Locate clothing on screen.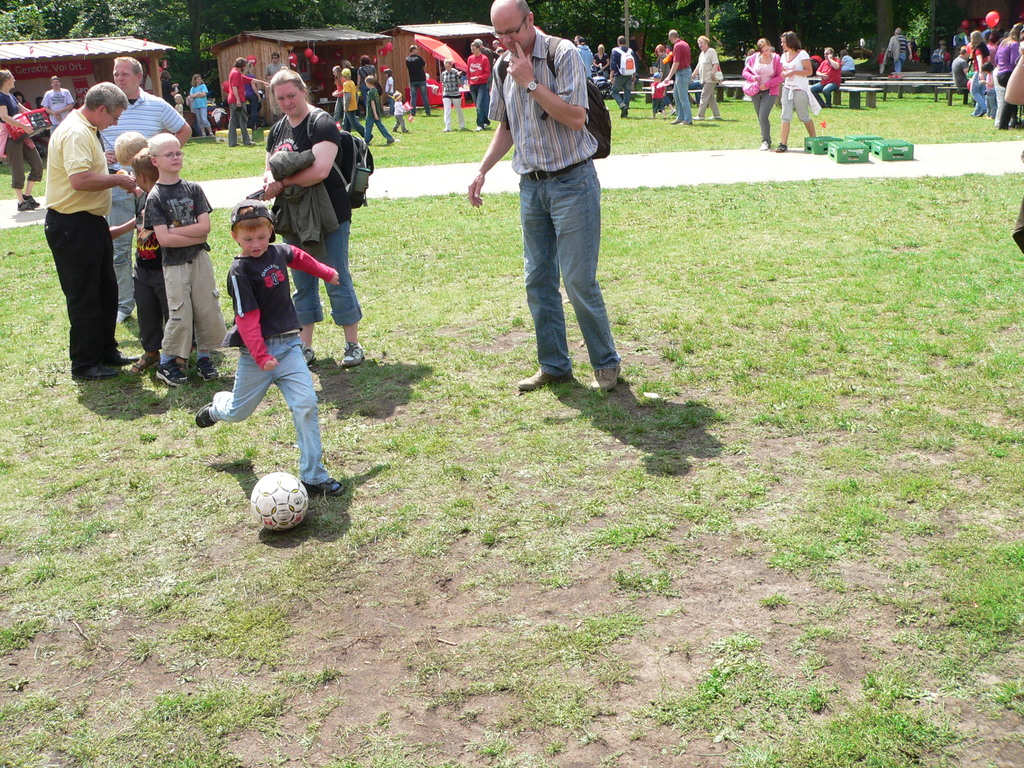
On screen at left=40, top=207, right=126, bottom=378.
